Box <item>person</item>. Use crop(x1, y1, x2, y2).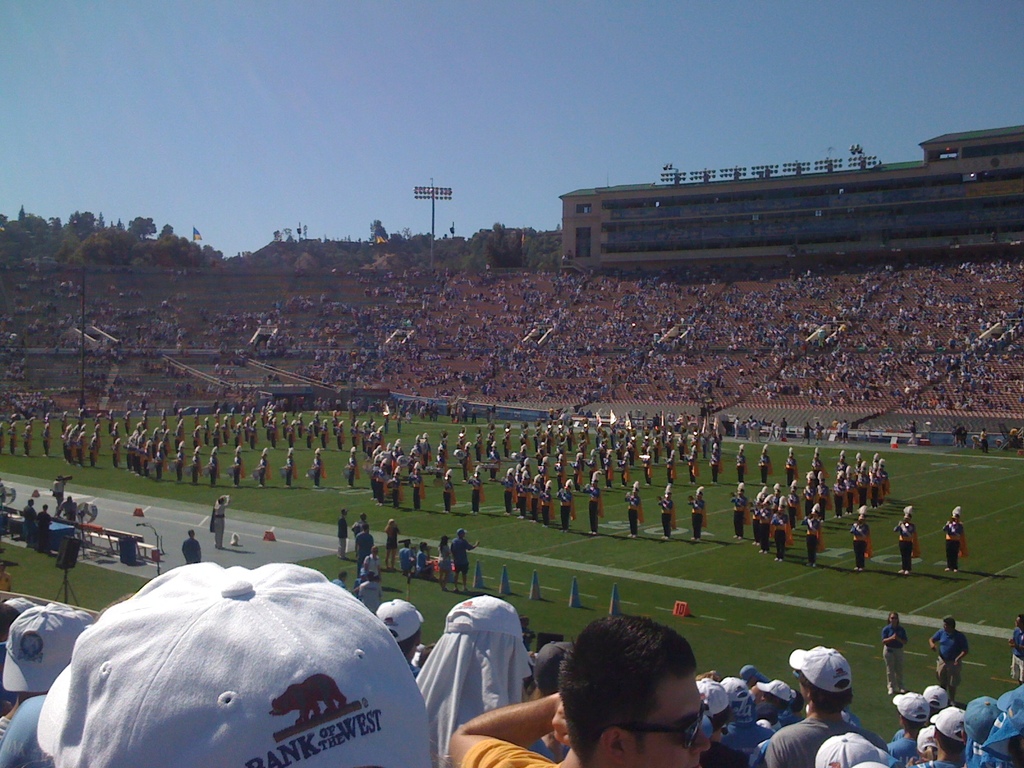
crop(181, 528, 204, 566).
